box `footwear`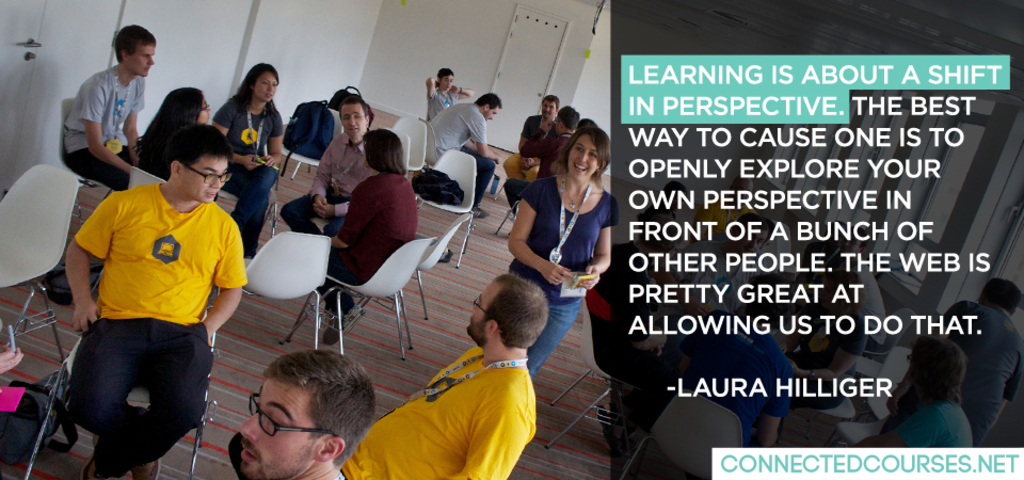
<box>320,291,358,346</box>
